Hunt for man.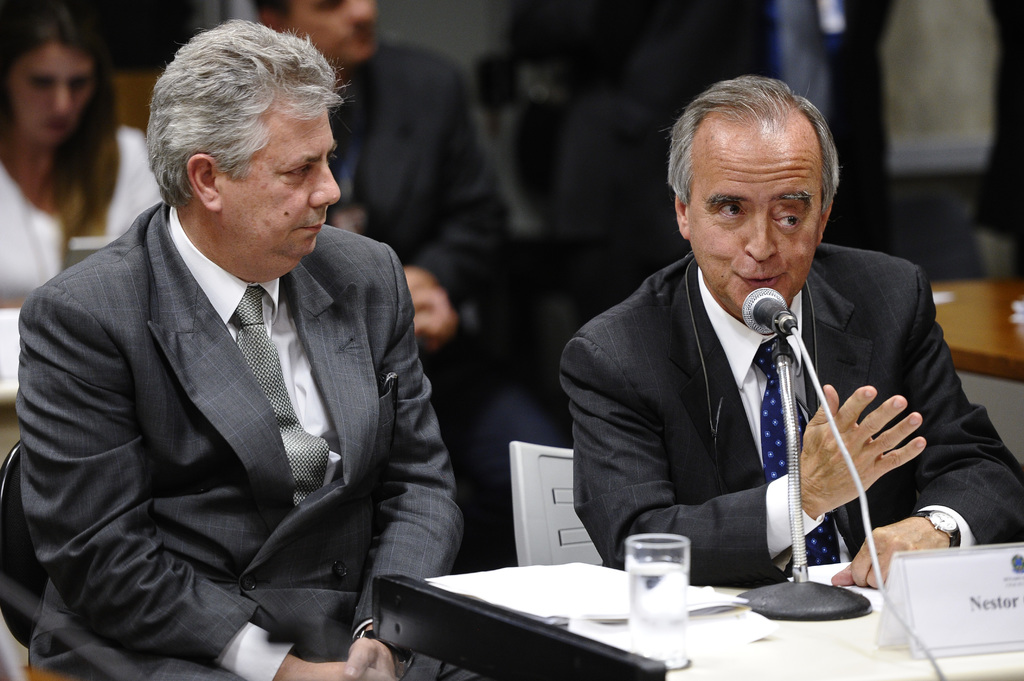
Hunted down at 554/71/1023/600.
